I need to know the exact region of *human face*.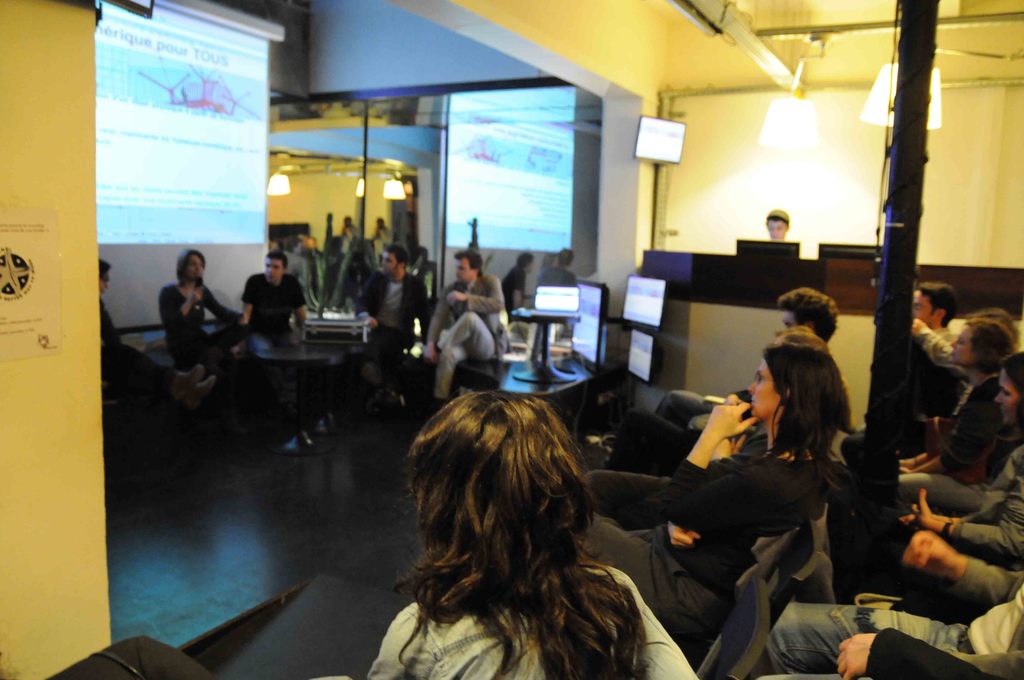
Region: [left=383, top=254, right=400, bottom=278].
